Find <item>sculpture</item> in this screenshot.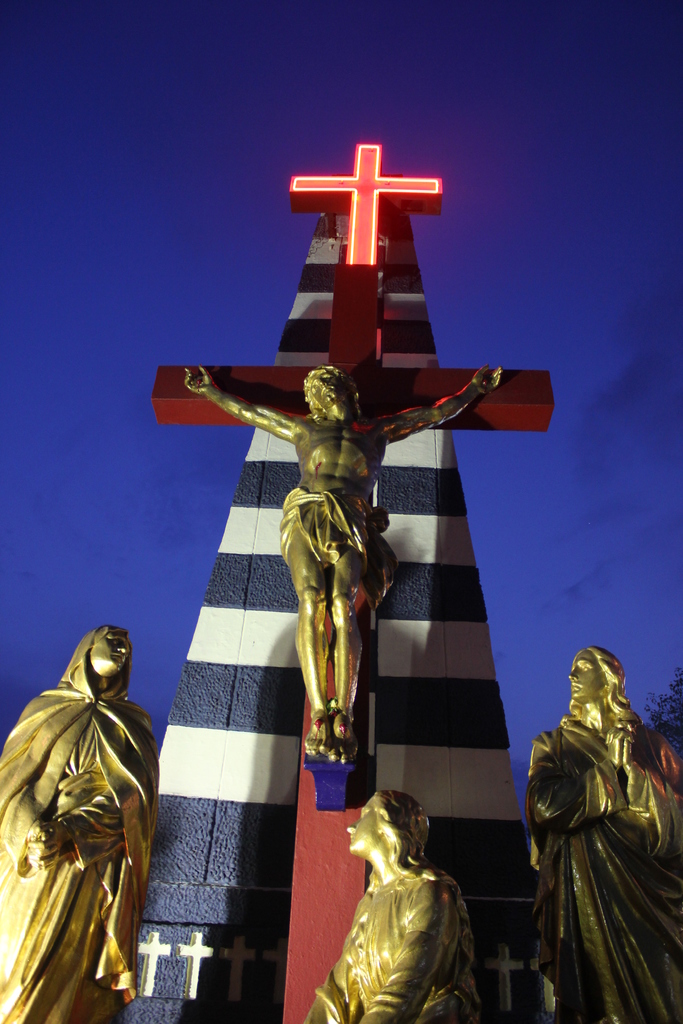
The bounding box for <item>sculpture</item> is box=[308, 788, 490, 1023].
